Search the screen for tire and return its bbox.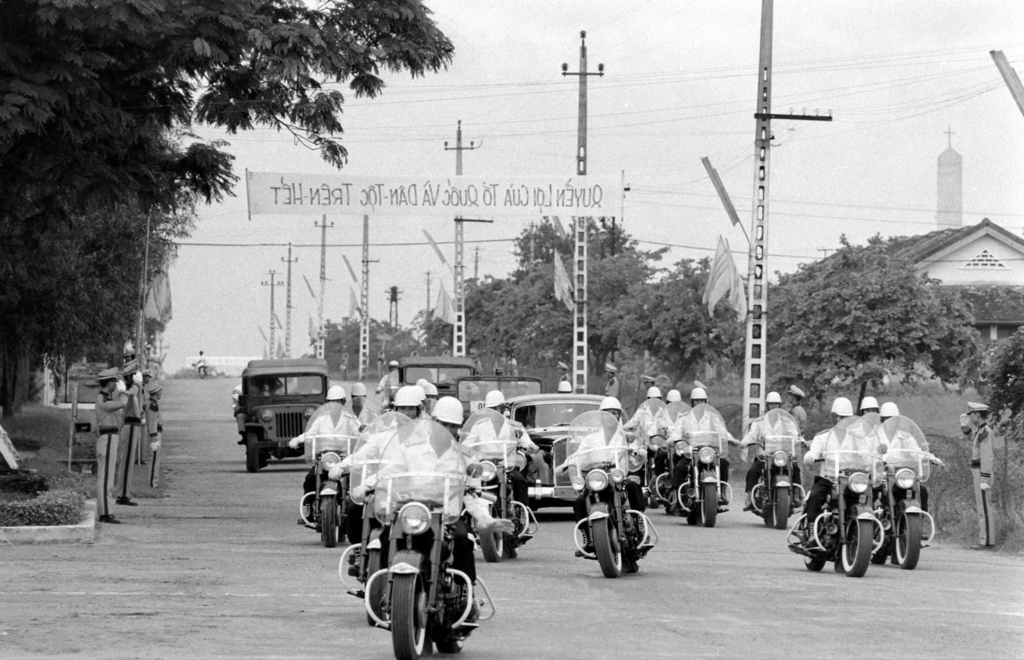
Found: crop(687, 506, 698, 527).
